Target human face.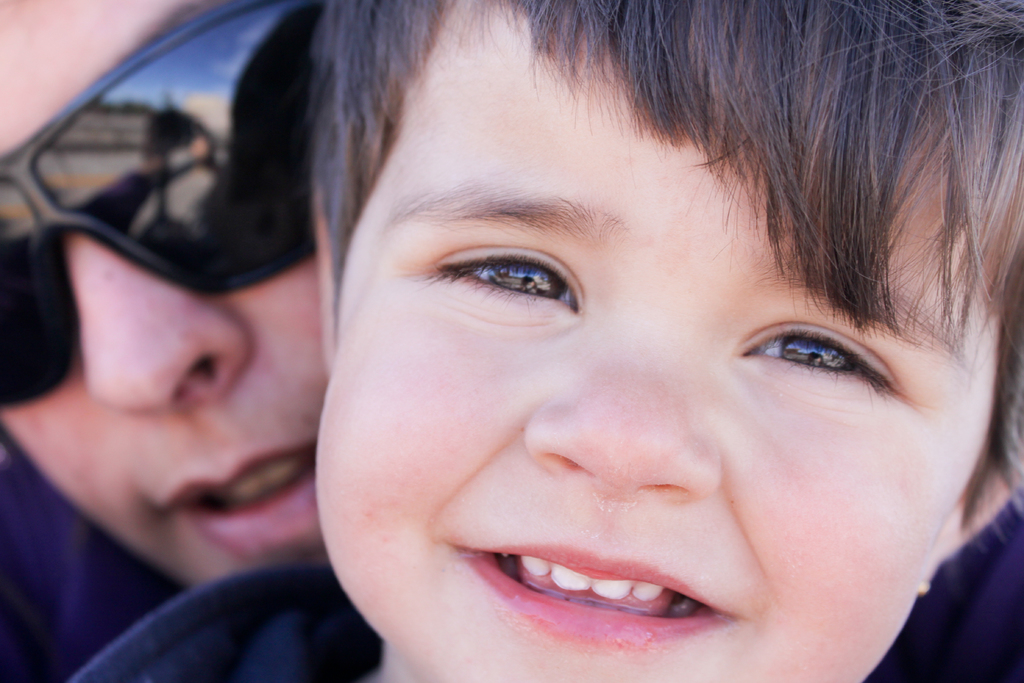
Target region: <box>0,0,328,579</box>.
